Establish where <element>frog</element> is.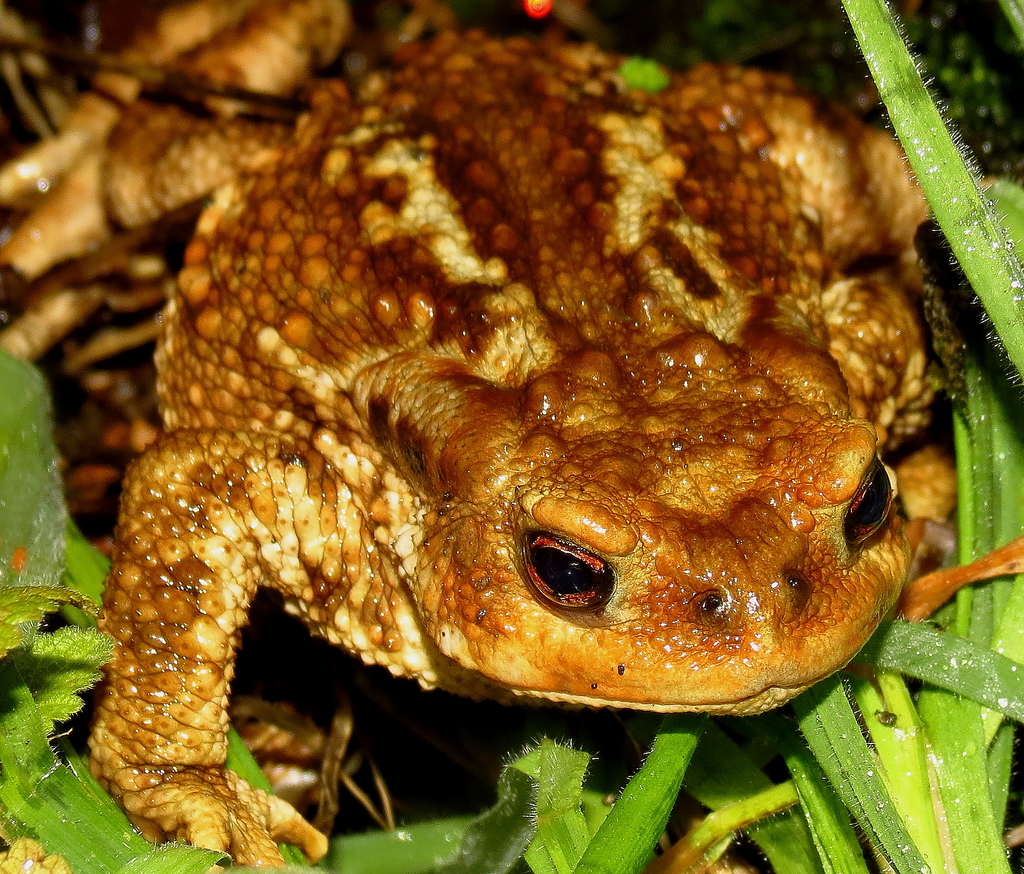
Established at 0, 0, 991, 864.
